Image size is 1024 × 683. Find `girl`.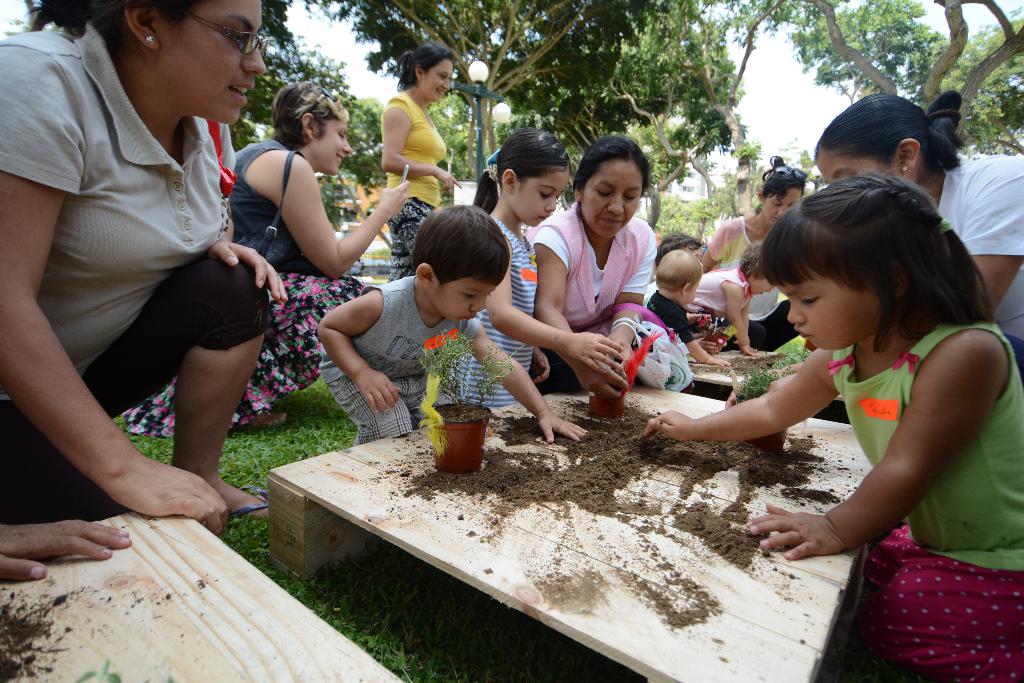
(left=650, top=173, right=1023, bottom=682).
